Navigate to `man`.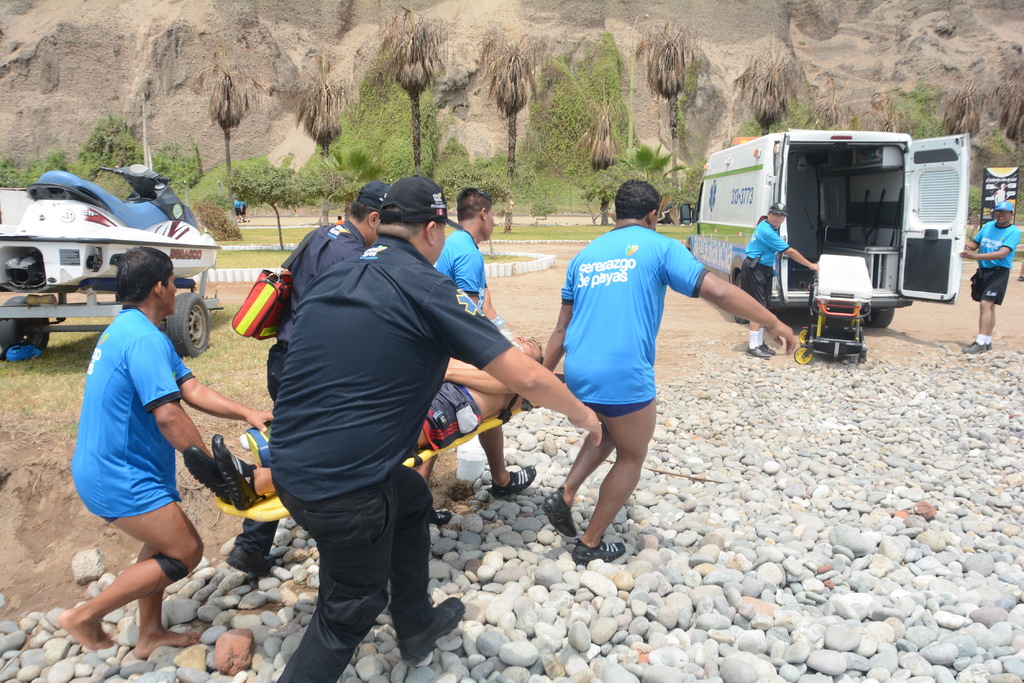
Navigation target: detection(736, 193, 824, 355).
